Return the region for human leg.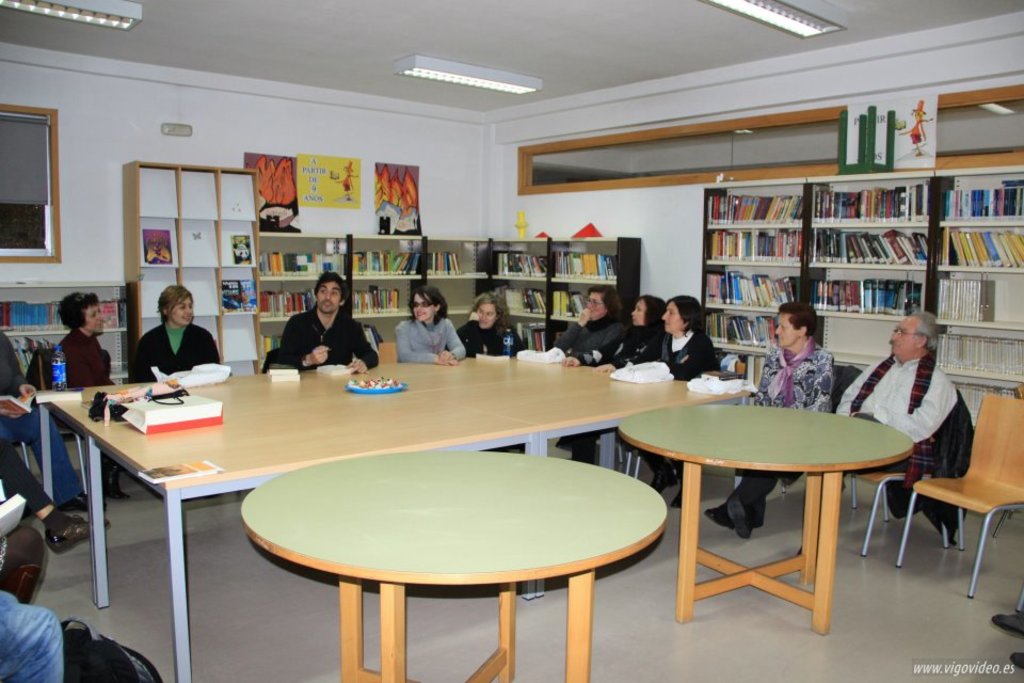
{"left": 722, "top": 475, "right": 757, "bottom": 531}.
